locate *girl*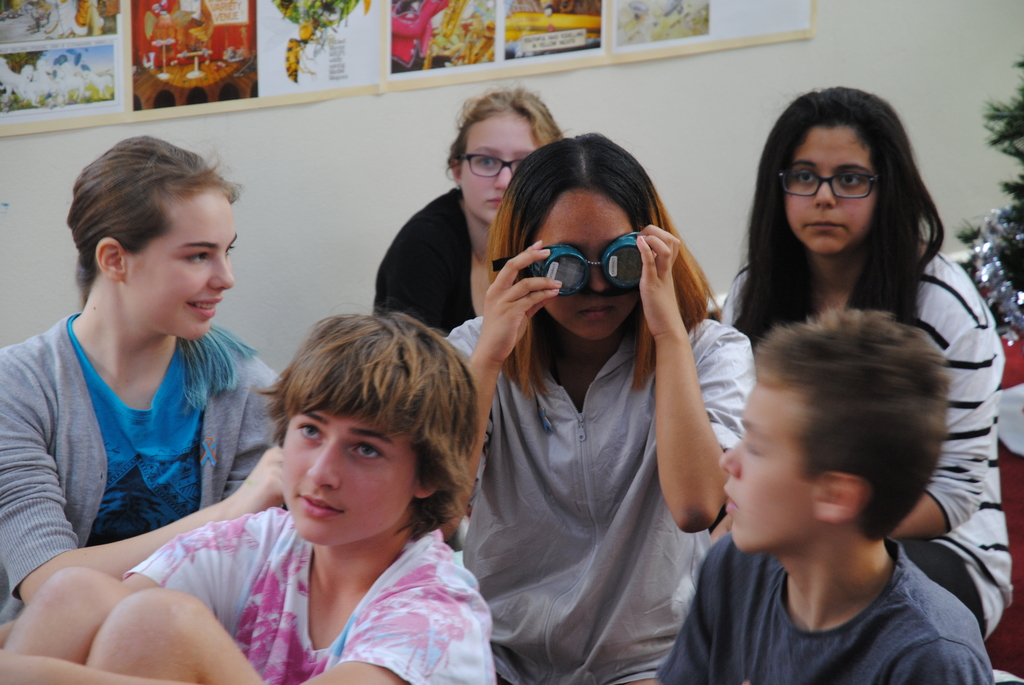
[369,86,570,341]
